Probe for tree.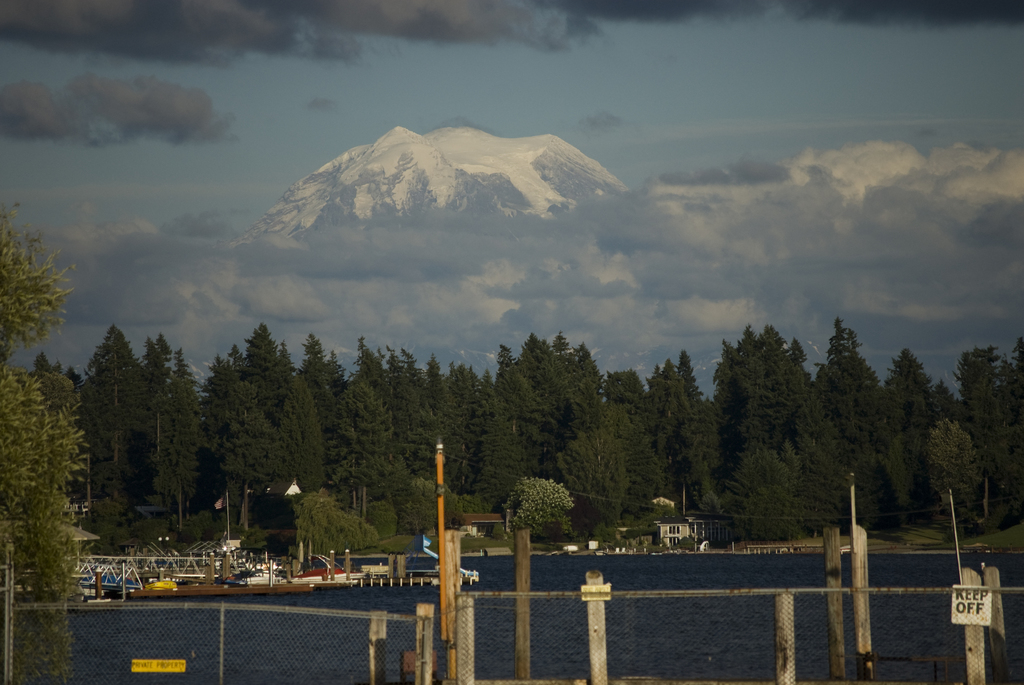
Probe result: 563, 403, 664, 522.
